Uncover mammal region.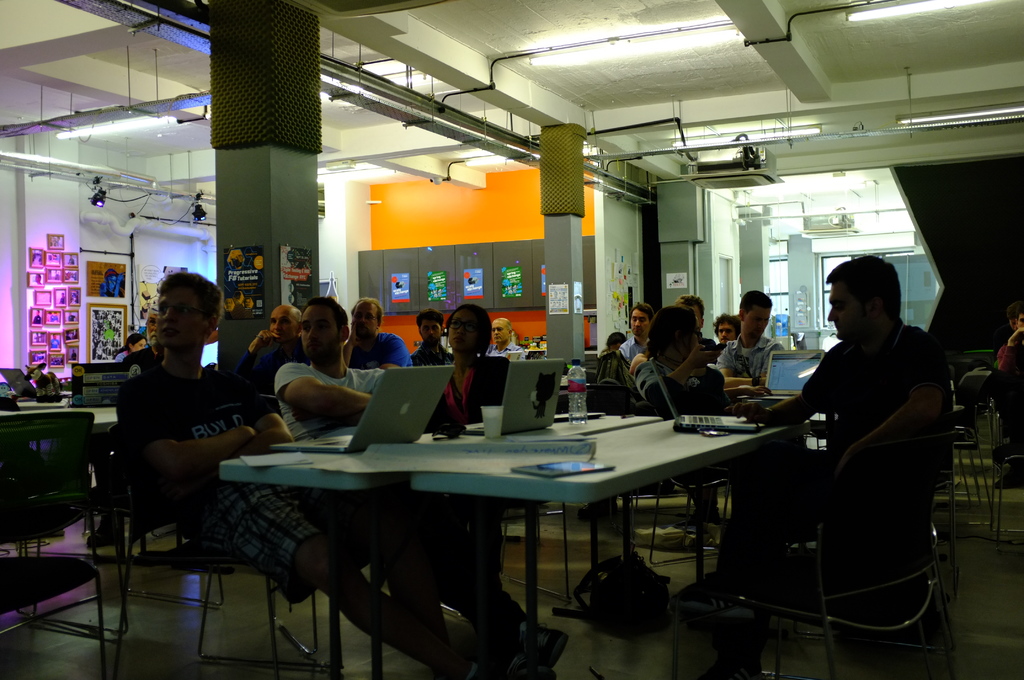
Uncovered: [714, 310, 738, 345].
